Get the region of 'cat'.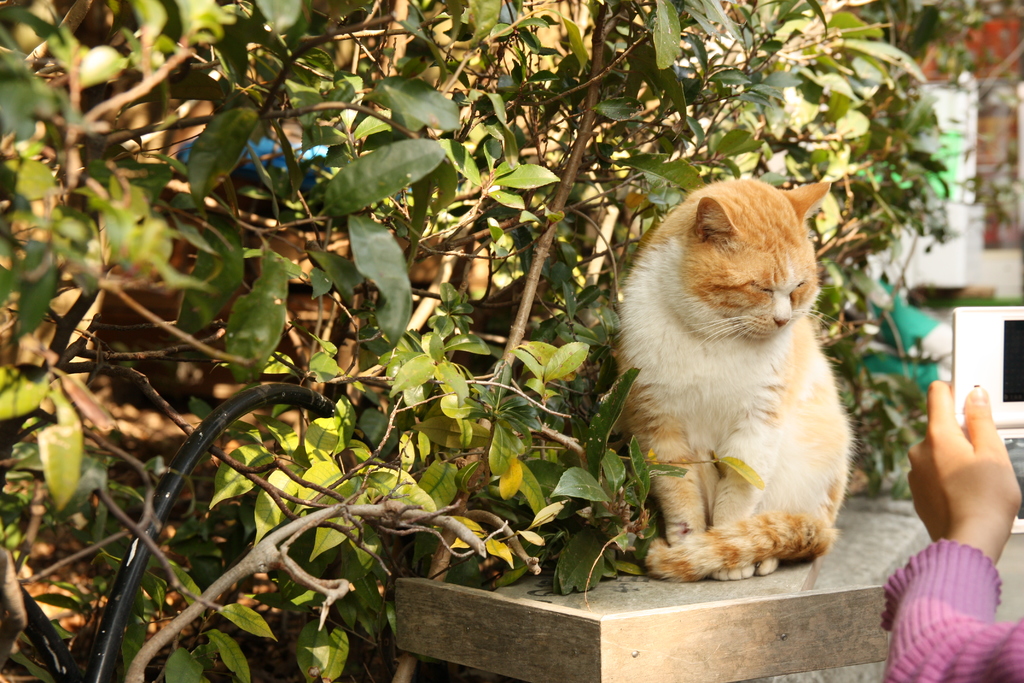
(609,167,866,582).
